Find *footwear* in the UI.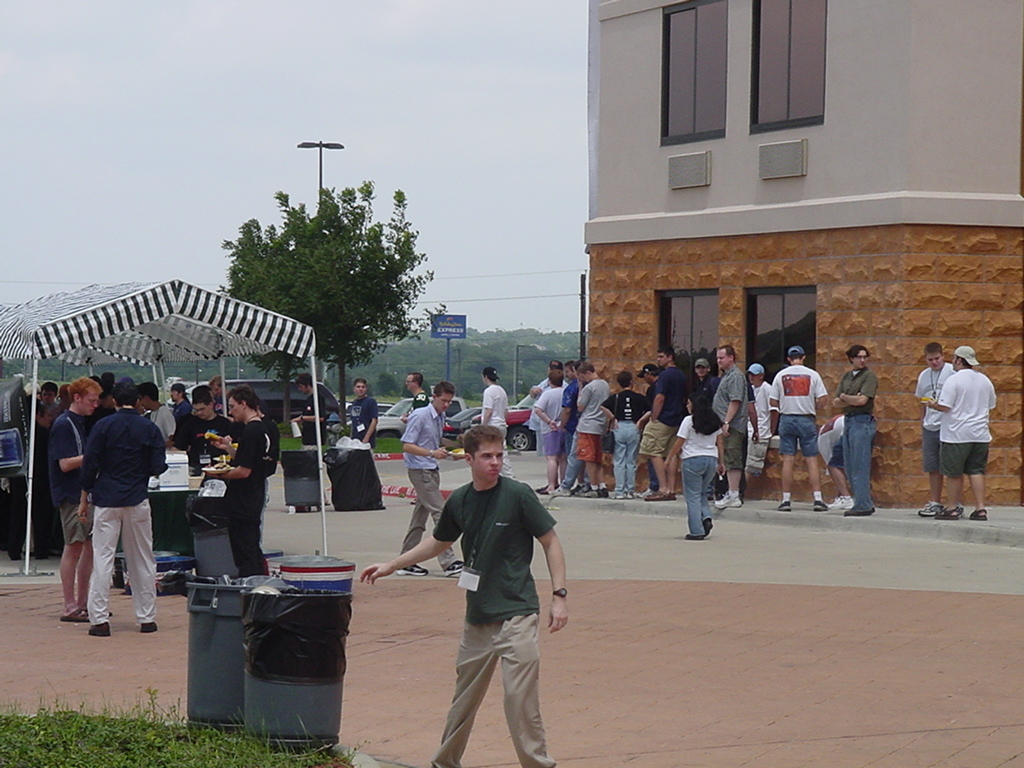
UI element at 844 506 875 517.
